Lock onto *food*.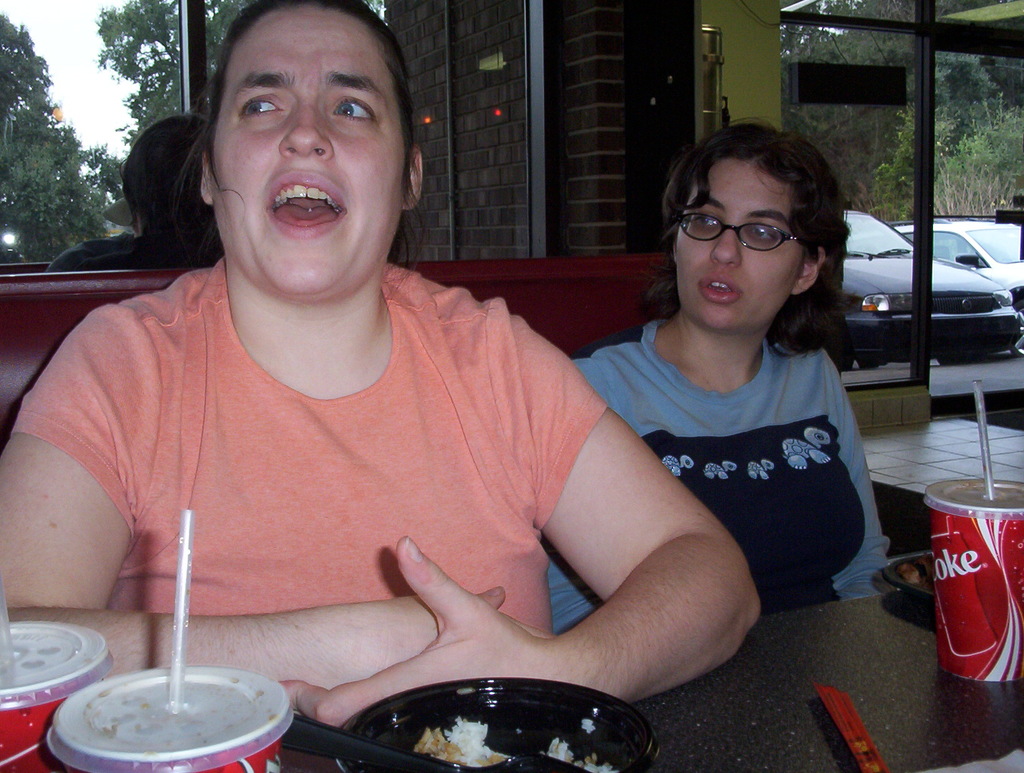
Locked: left=413, top=715, right=618, bottom=771.
